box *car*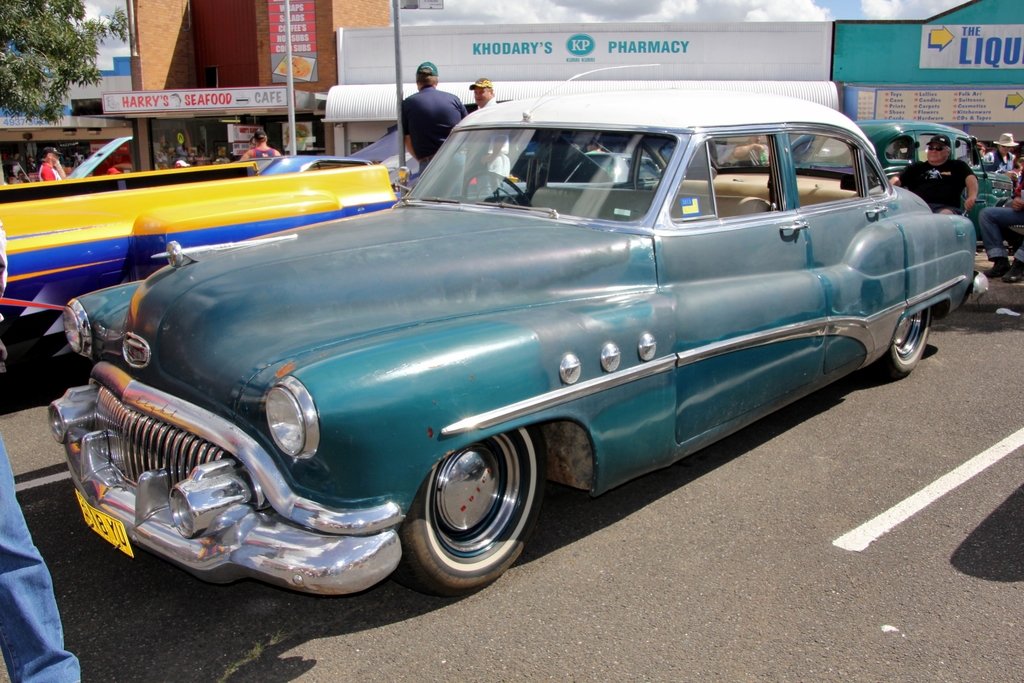
bbox(48, 92, 993, 600)
